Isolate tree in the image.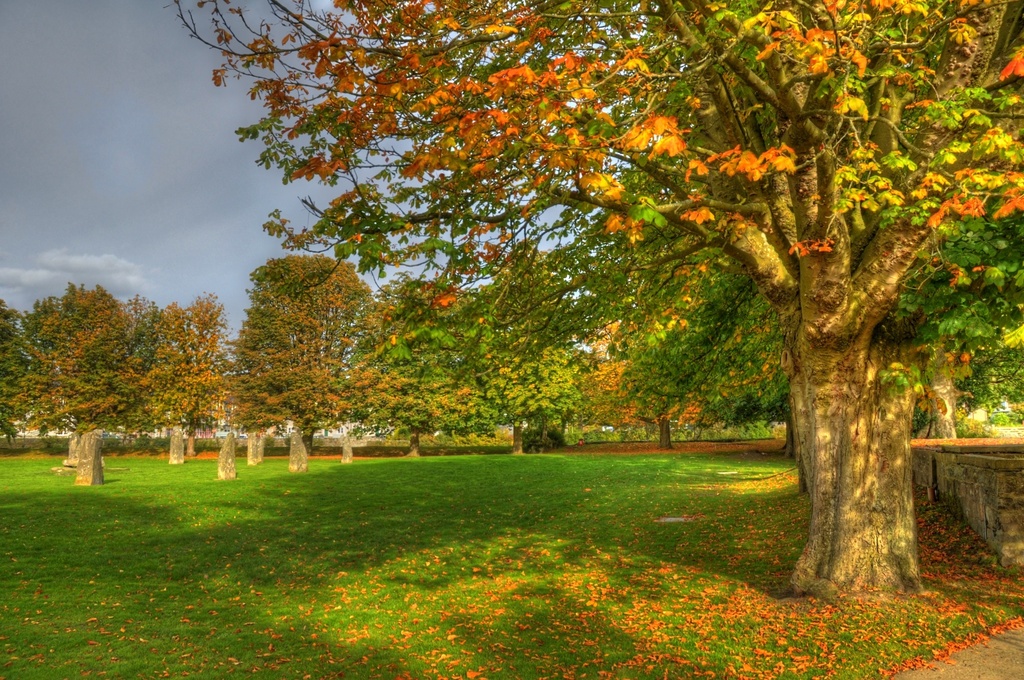
Isolated region: region(0, 298, 35, 444).
